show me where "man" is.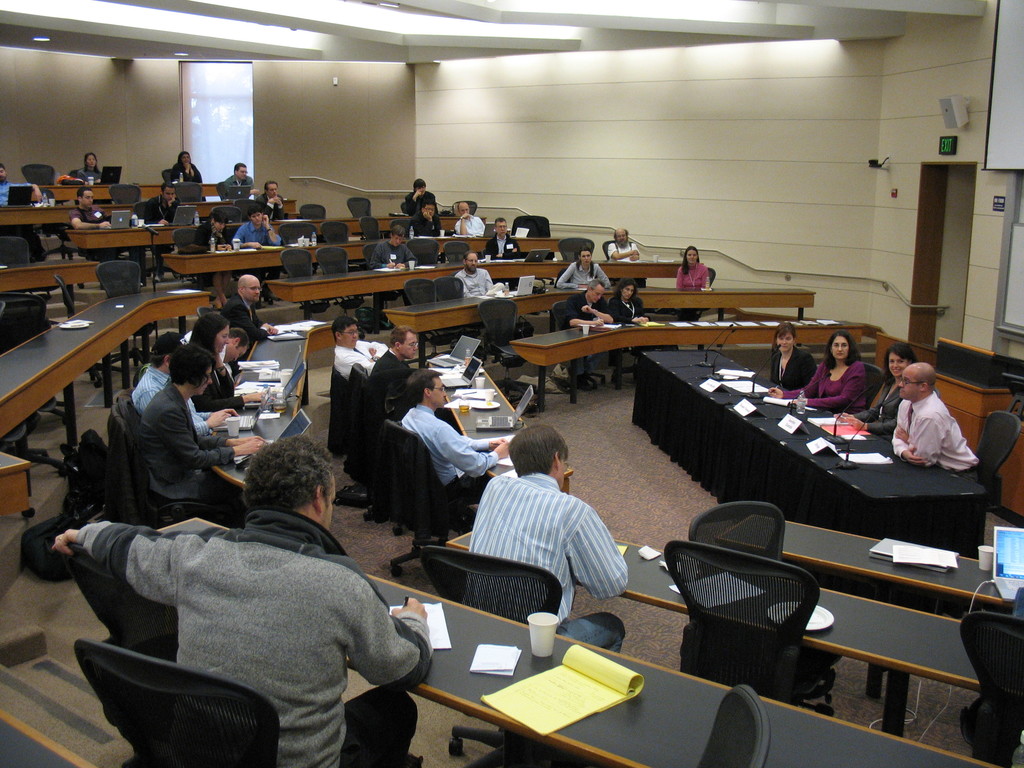
"man" is at rect(330, 320, 388, 383).
